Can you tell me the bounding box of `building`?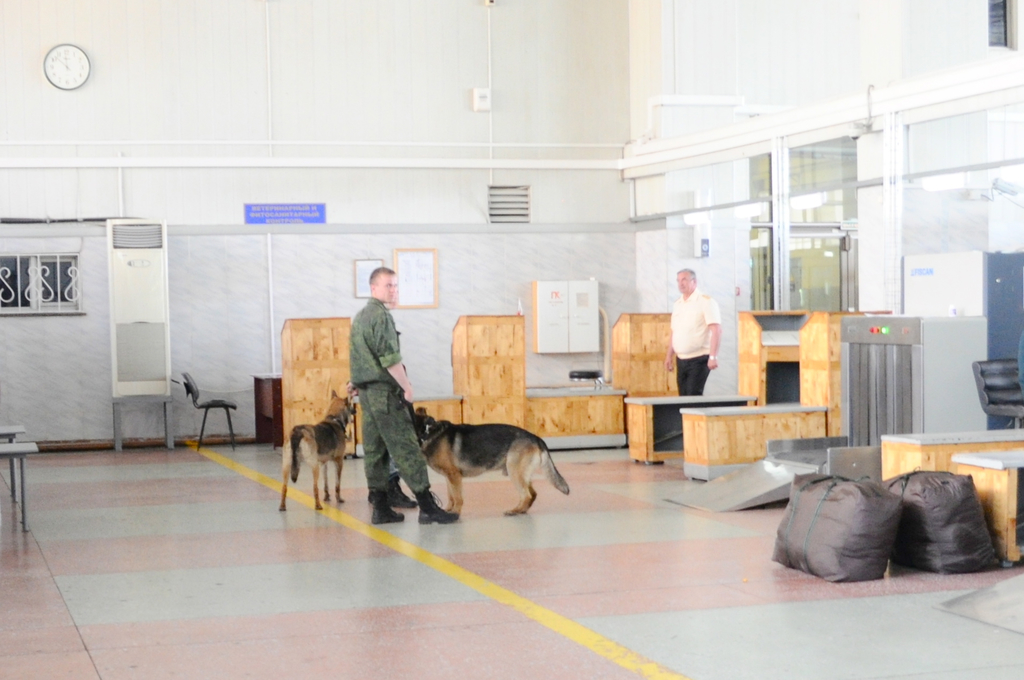
(0,0,1023,679).
